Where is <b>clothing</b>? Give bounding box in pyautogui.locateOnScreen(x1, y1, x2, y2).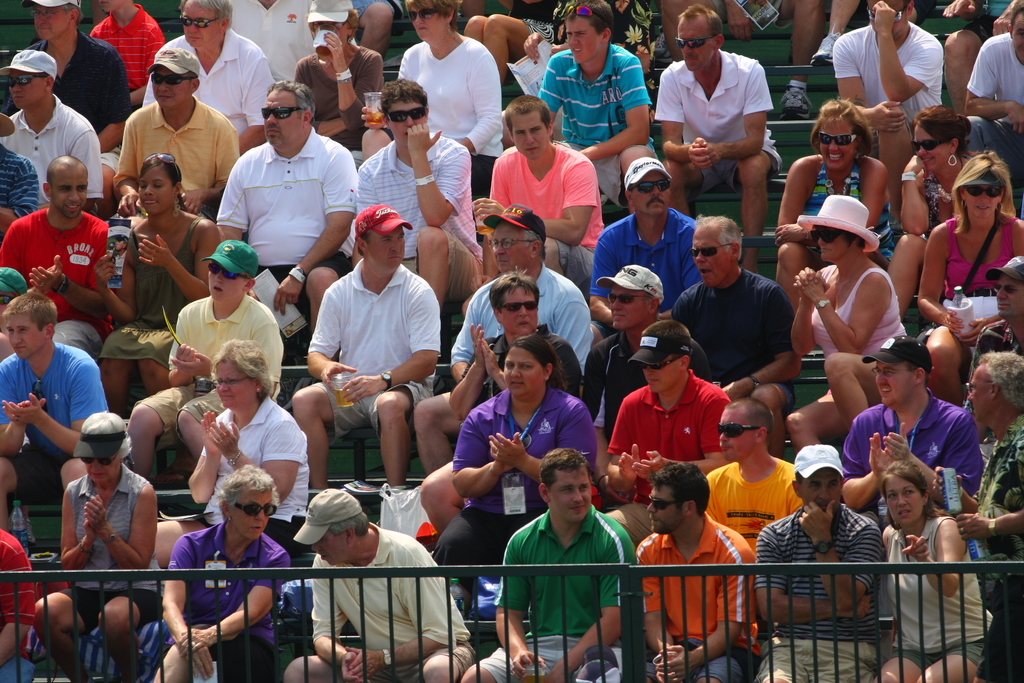
pyautogui.locateOnScreen(838, 383, 996, 512).
